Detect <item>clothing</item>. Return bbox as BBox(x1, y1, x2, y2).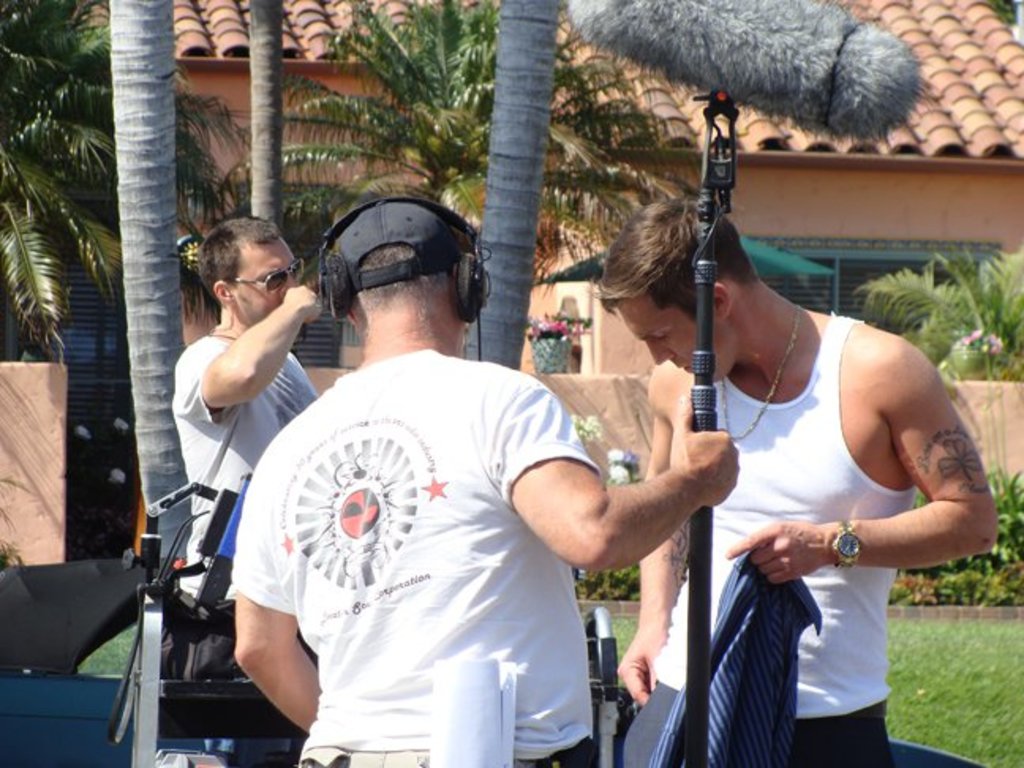
BBox(618, 316, 932, 766).
